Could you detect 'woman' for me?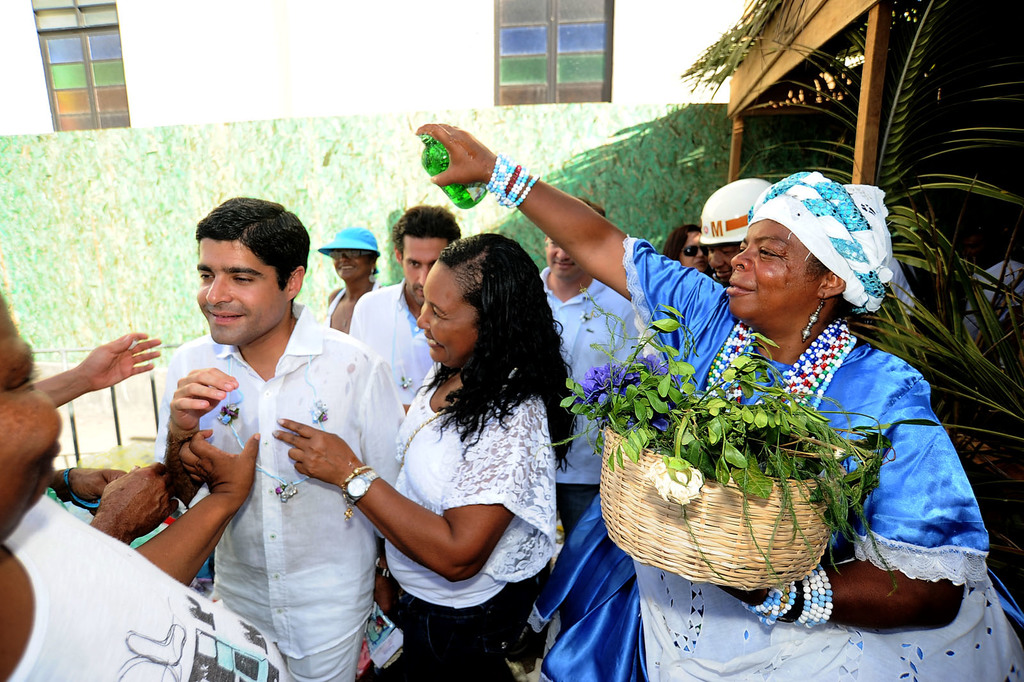
Detection result: rect(414, 120, 1023, 681).
